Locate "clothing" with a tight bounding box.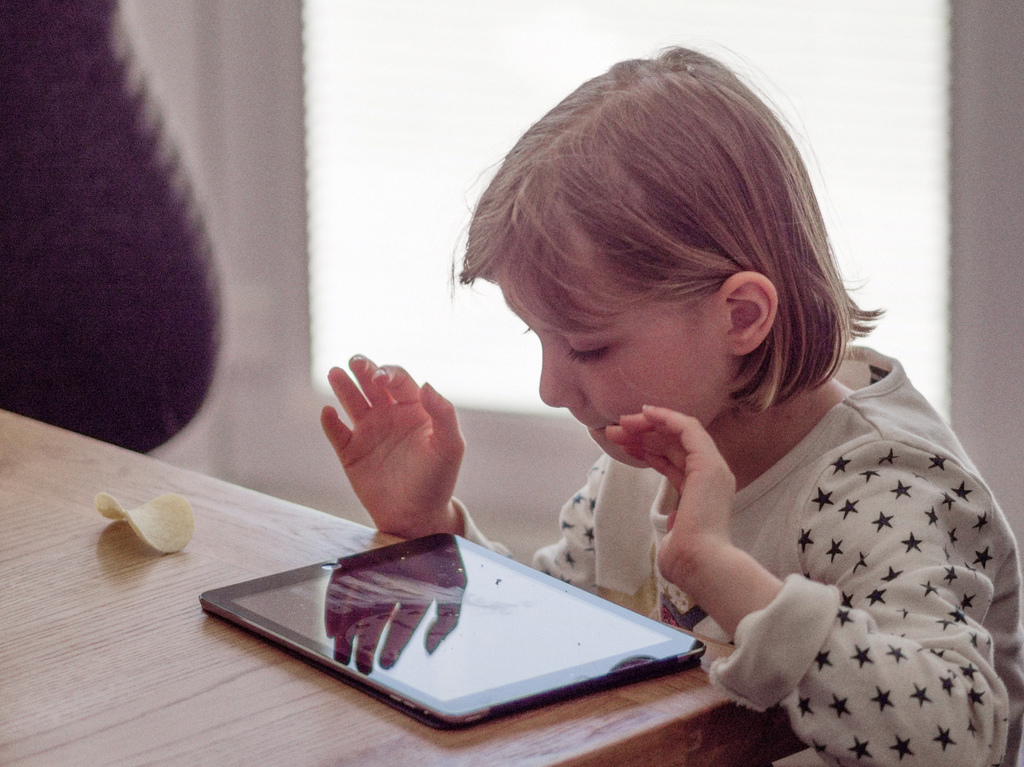
l=560, t=275, r=1021, b=733.
